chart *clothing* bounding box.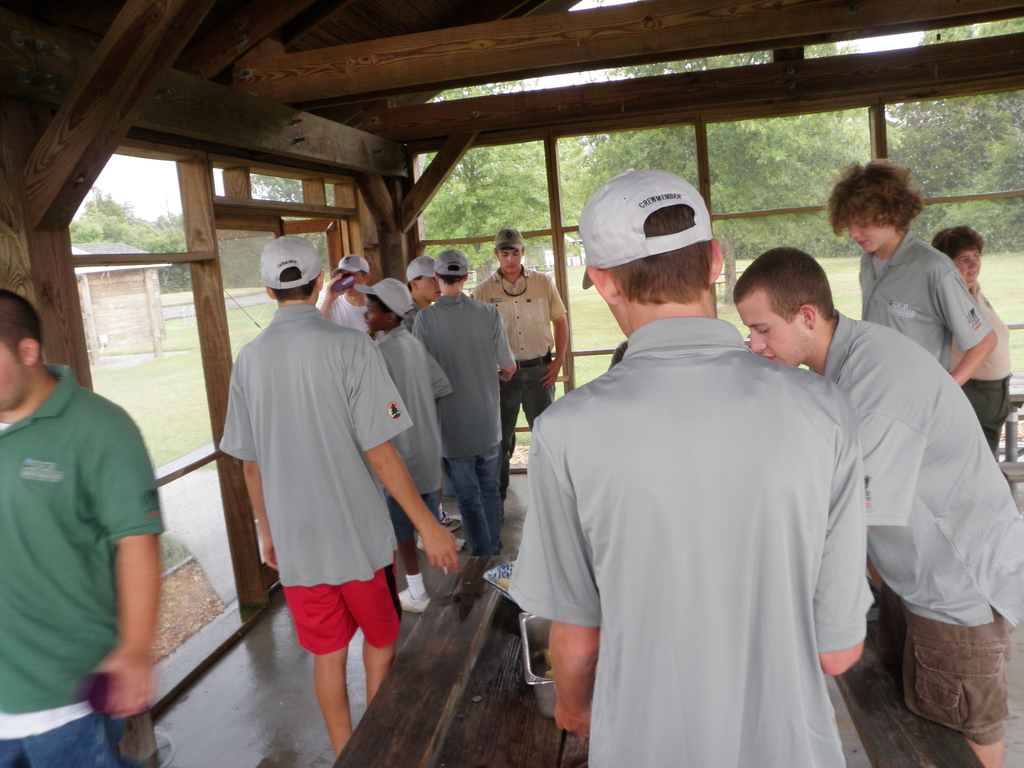
Charted: 219, 301, 424, 643.
